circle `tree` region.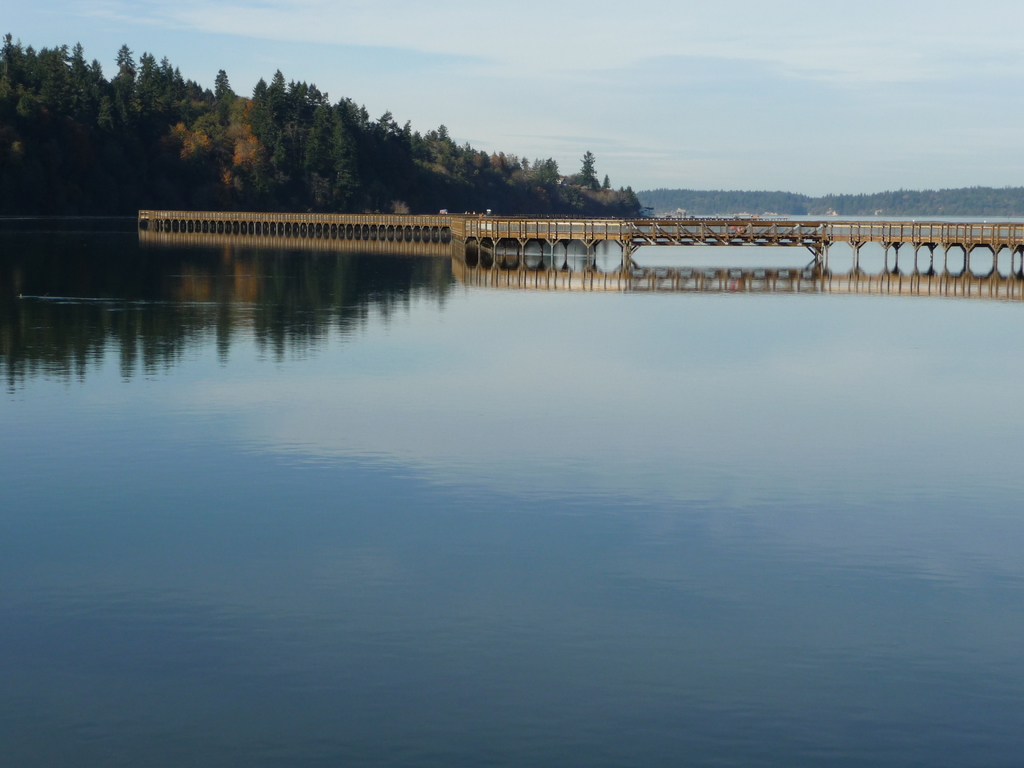
Region: pyautogui.locateOnScreen(58, 40, 120, 146).
